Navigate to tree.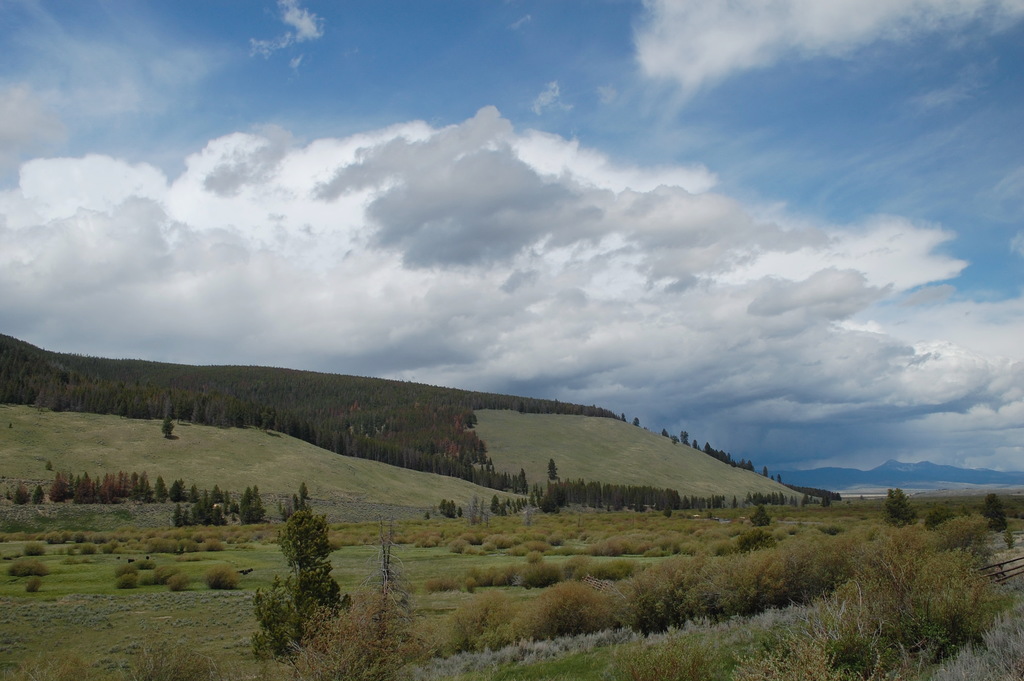
Navigation target: pyautogui.locateOnScreen(885, 484, 916, 532).
